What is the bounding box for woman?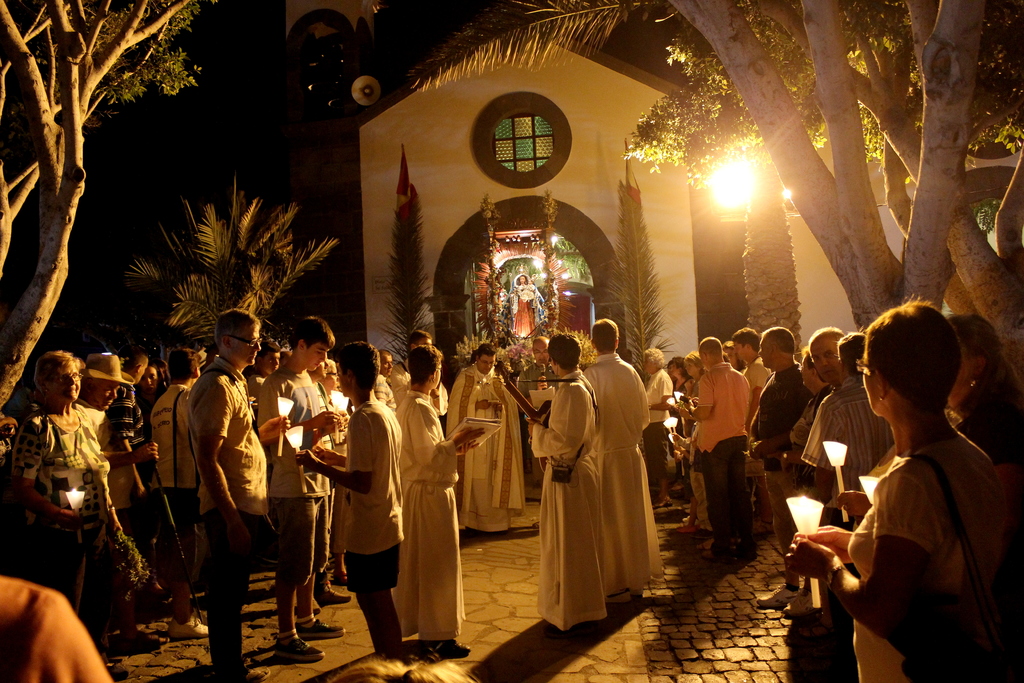
crop(674, 353, 690, 399).
